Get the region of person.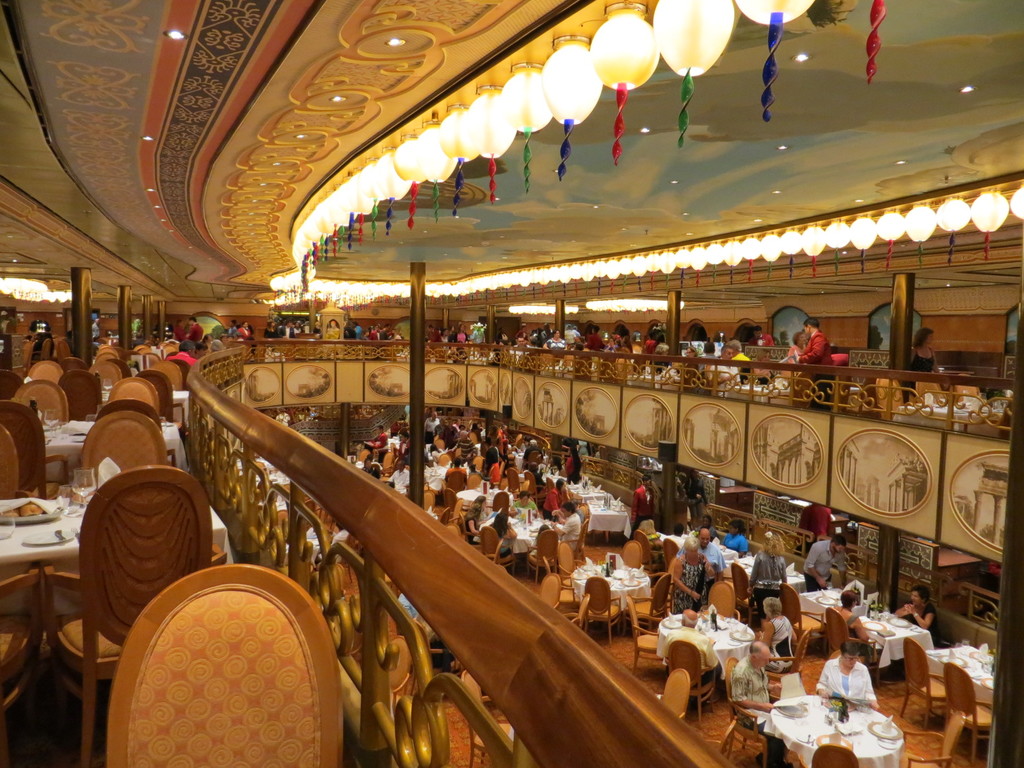
276 320 296 340.
